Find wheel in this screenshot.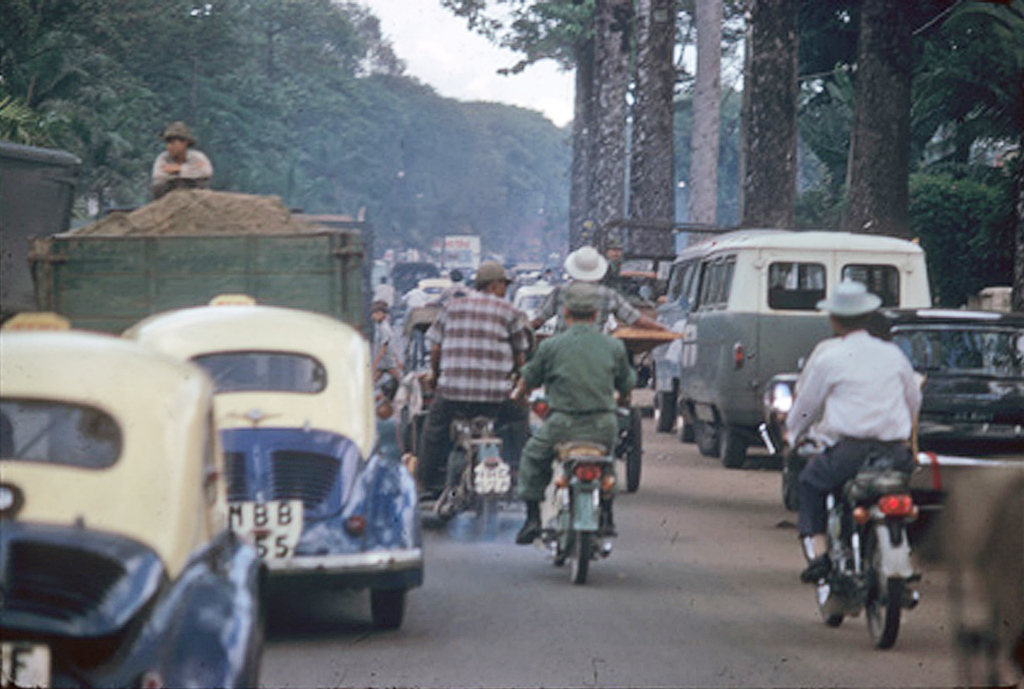
The bounding box for wheel is box=[568, 525, 588, 586].
